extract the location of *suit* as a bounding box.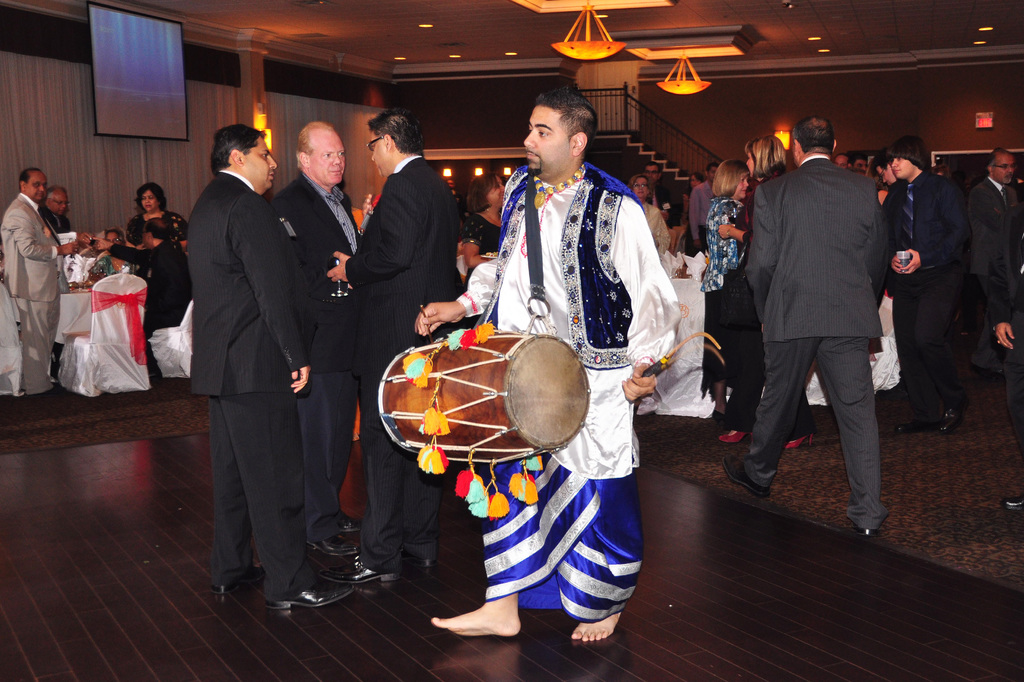
[1,195,64,396].
